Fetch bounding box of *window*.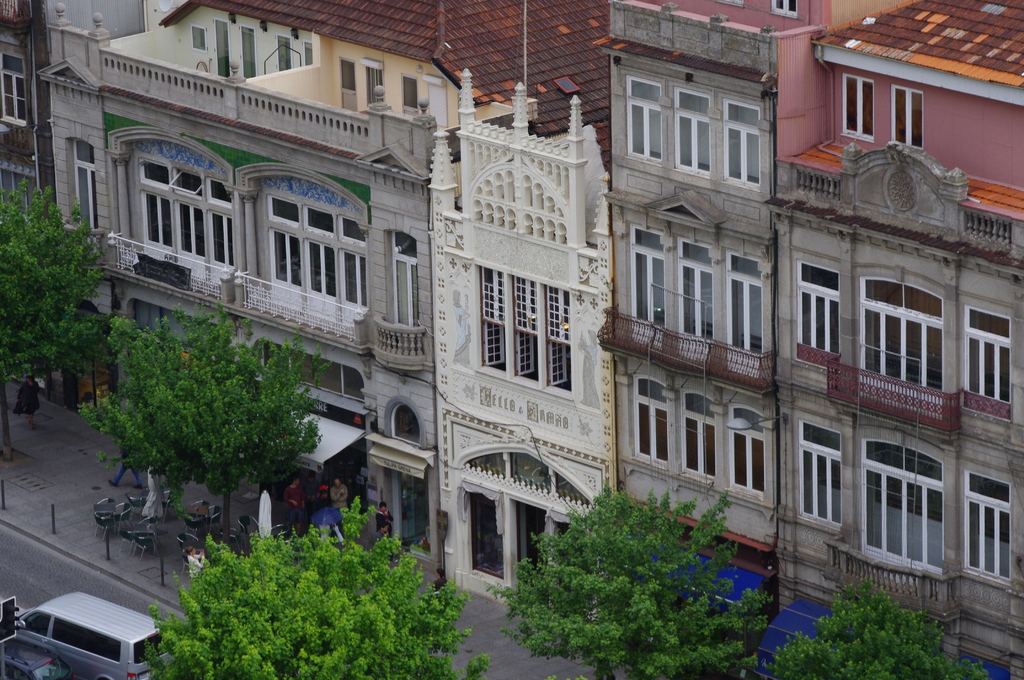
Bbox: left=75, top=142, right=97, bottom=165.
